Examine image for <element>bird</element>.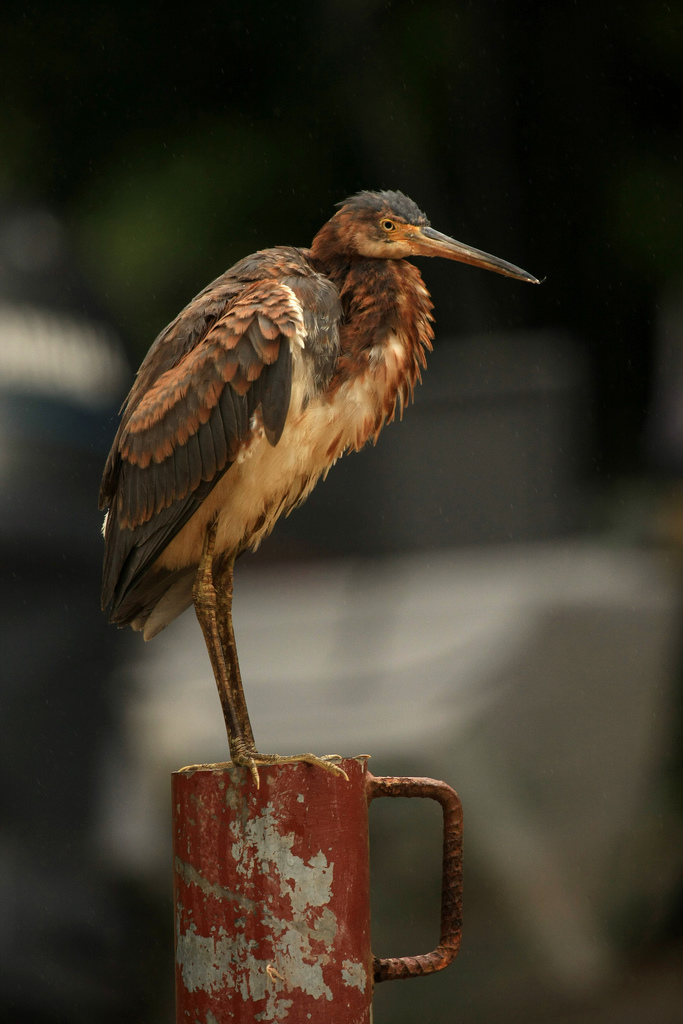
Examination result: <region>102, 187, 525, 820</region>.
